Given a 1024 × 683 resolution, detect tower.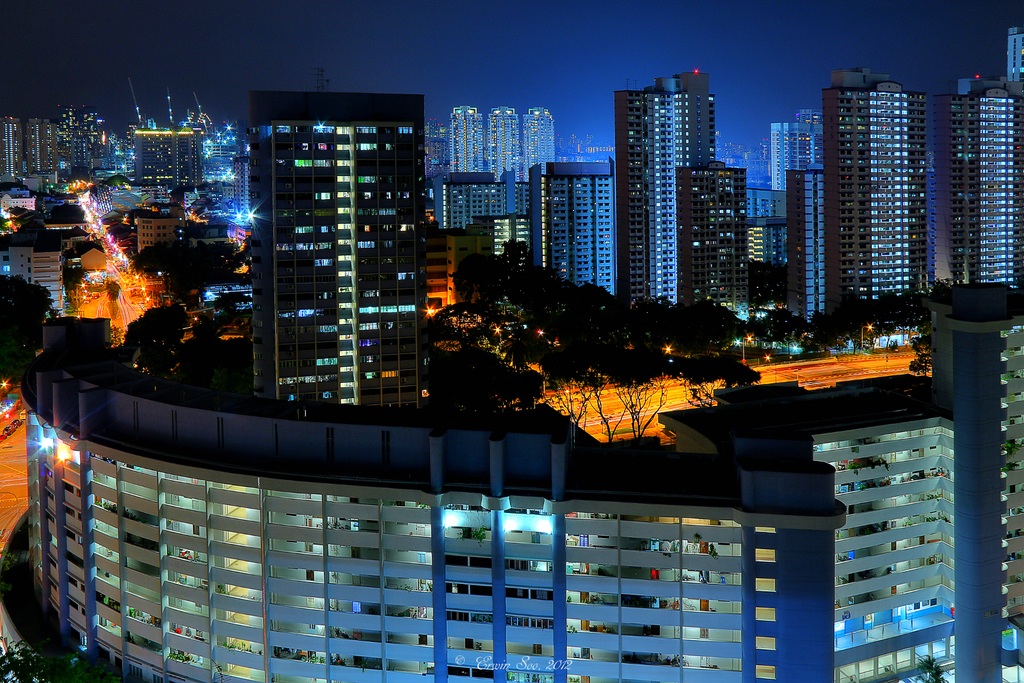
locate(943, 74, 1023, 287).
